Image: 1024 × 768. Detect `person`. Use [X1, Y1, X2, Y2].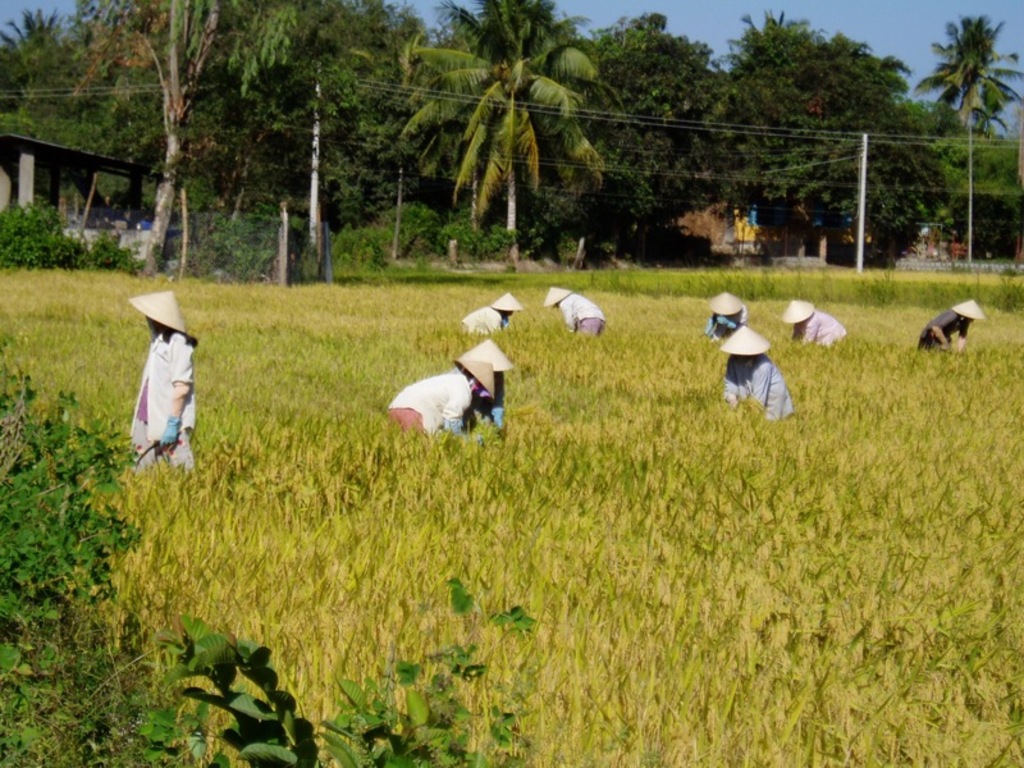
[449, 337, 512, 440].
